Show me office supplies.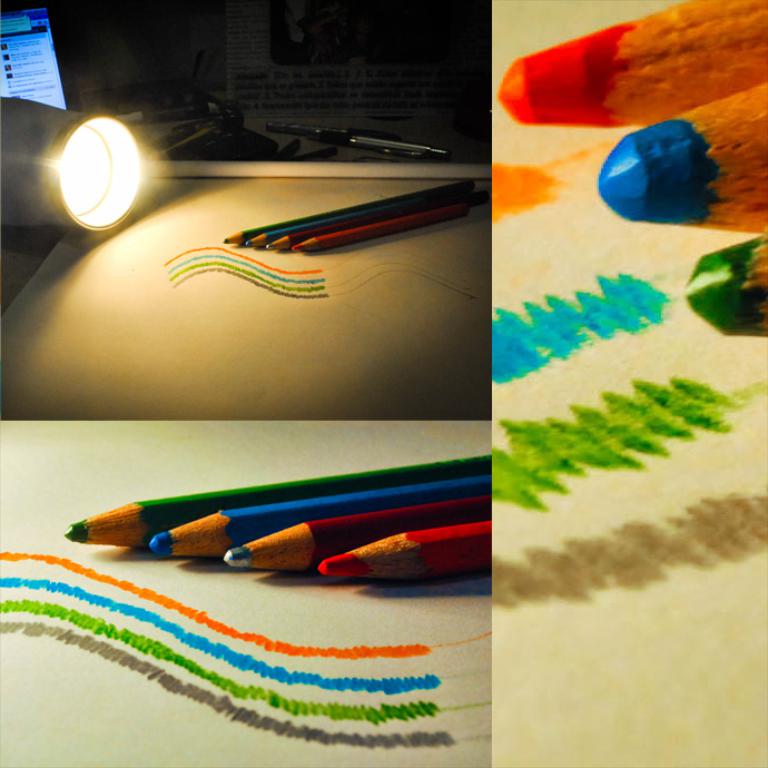
office supplies is here: 496/0/765/127.
